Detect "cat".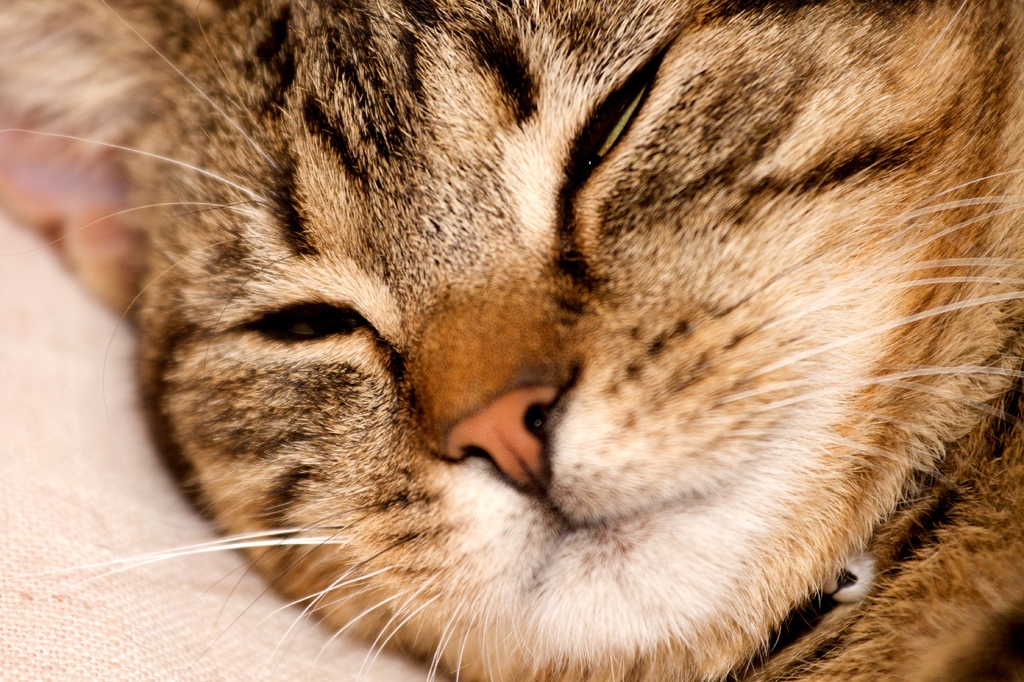
Detected at 0/0/1023/681.
